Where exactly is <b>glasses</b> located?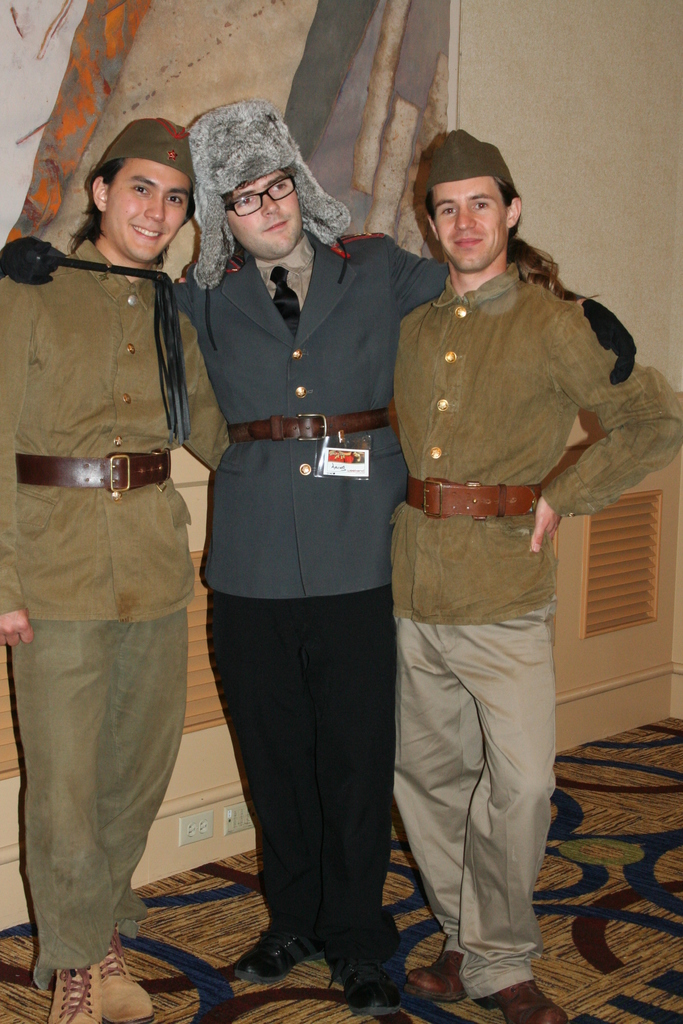
Its bounding box is [left=213, top=171, right=304, bottom=210].
